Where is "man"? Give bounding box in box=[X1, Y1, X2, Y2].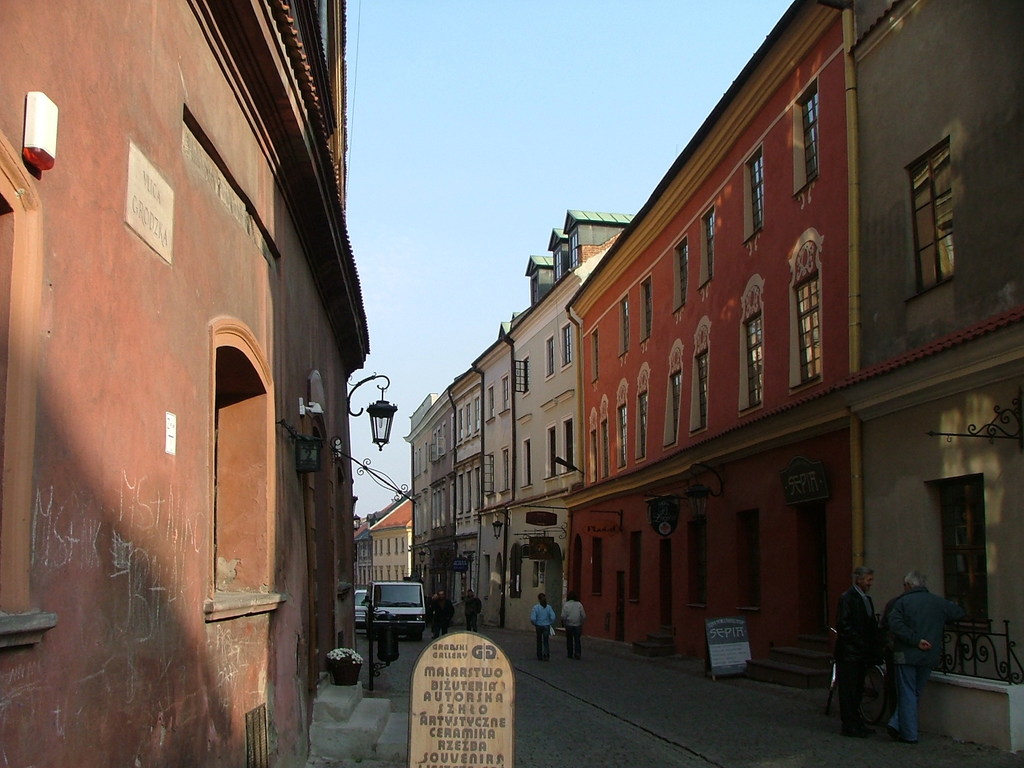
box=[429, 594, 439, 630].
